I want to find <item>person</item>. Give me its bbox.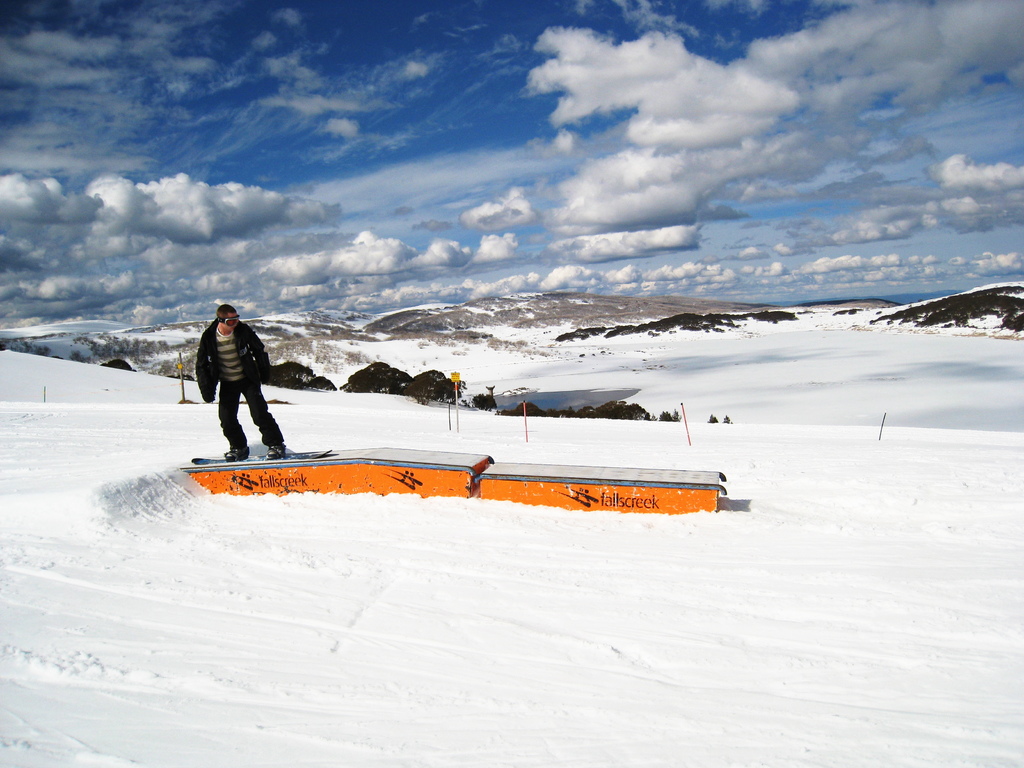
<region>196, 305, 294, 458</region>.
